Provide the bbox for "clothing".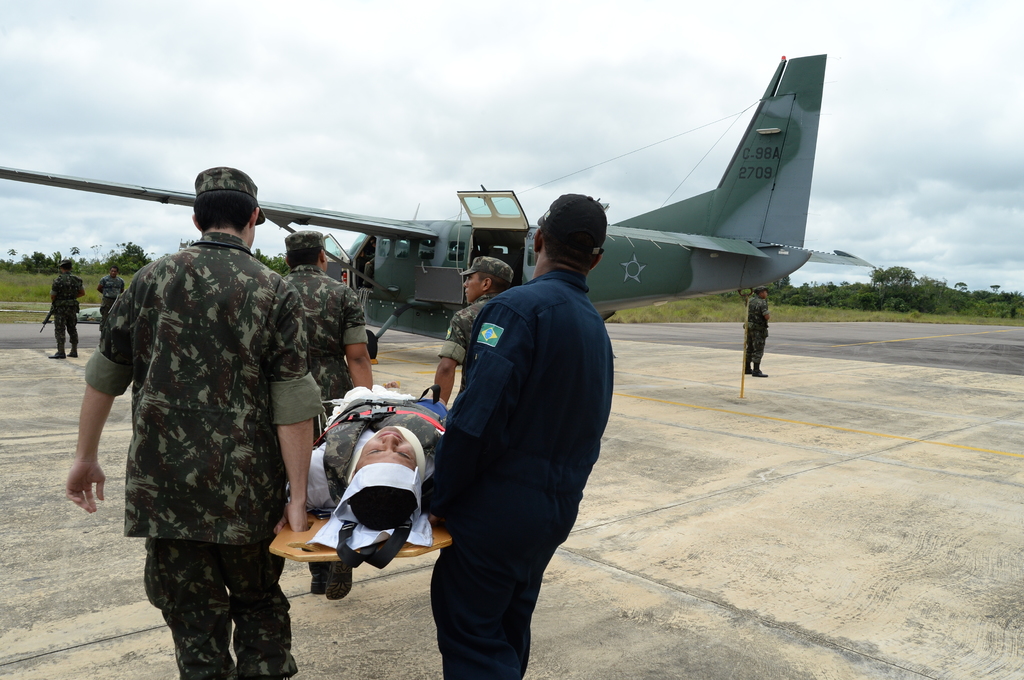
[47, 266, 88, 355].
